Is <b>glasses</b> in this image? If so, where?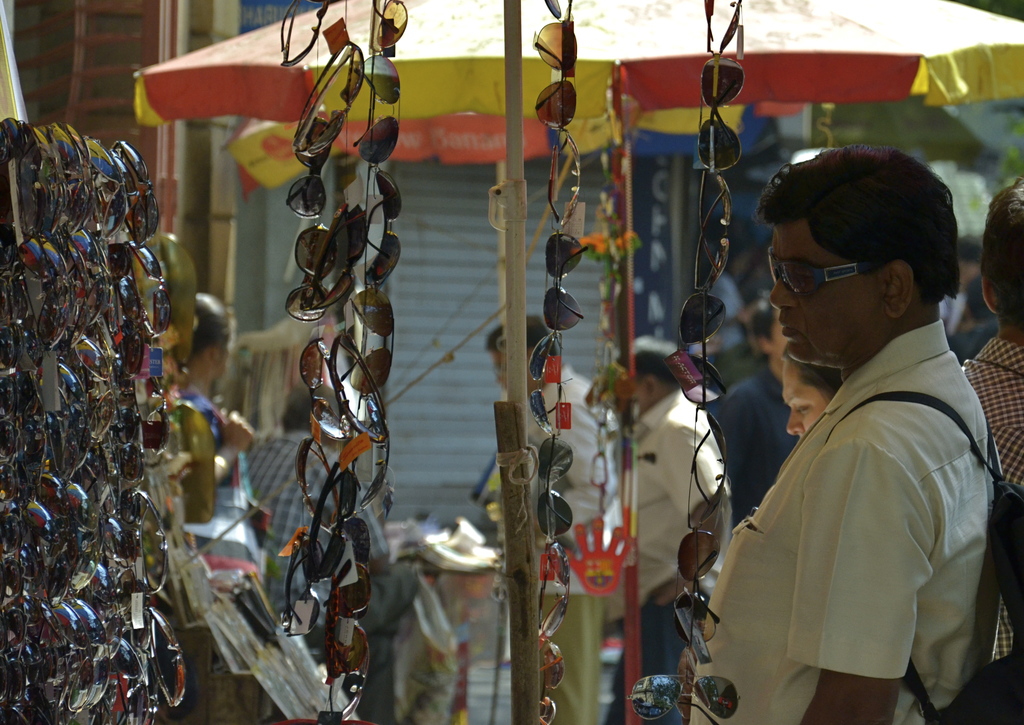
Yes, at rect(528, 328, 563, 436).
